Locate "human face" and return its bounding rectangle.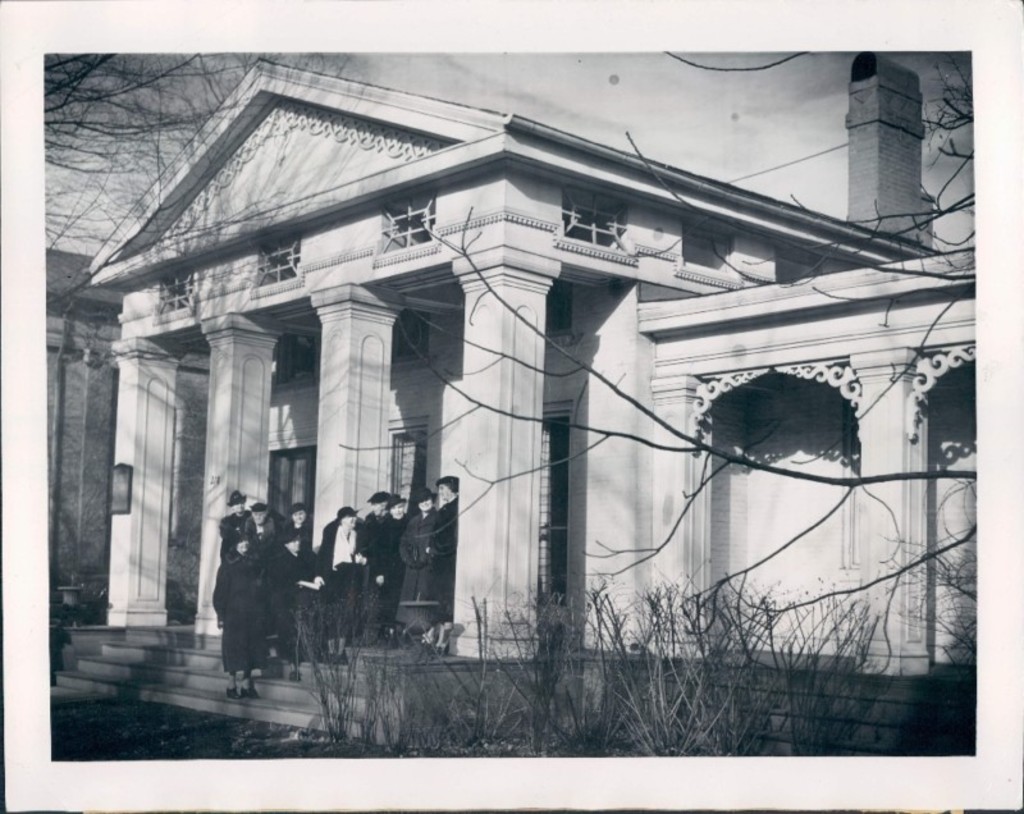
[left=232, top=500, right=246, bottom=512].
